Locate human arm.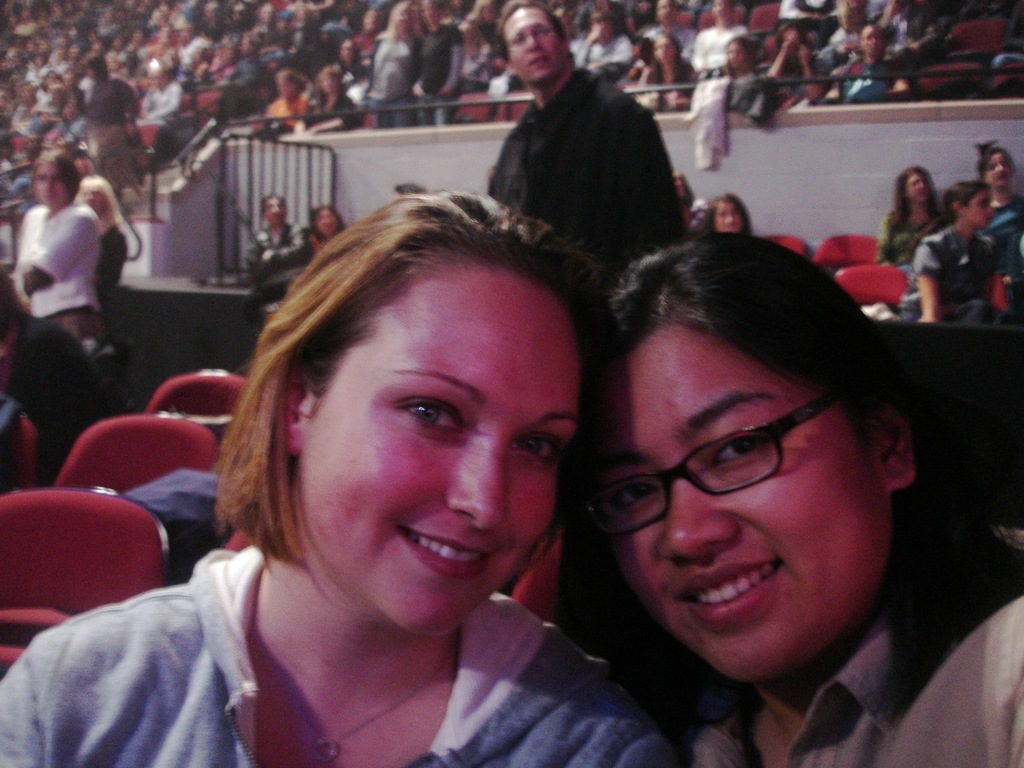
Bounding box: 798, 36, 834, 108.
